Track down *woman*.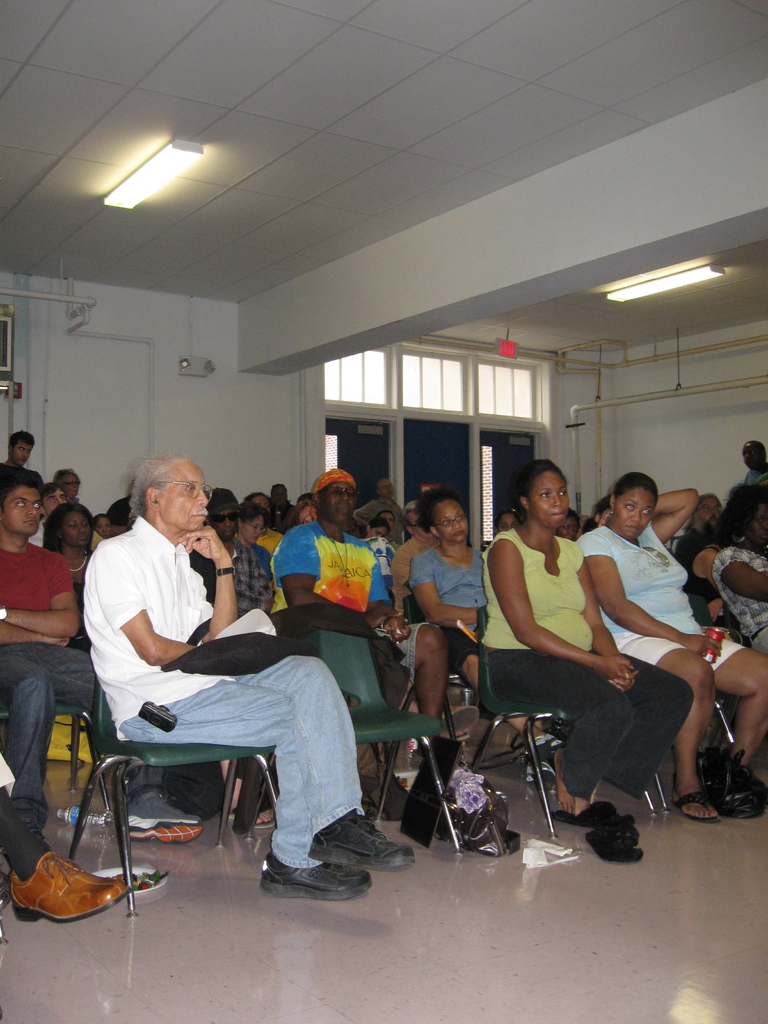
Tracked to bbox=(359, 516, 399, 602).
